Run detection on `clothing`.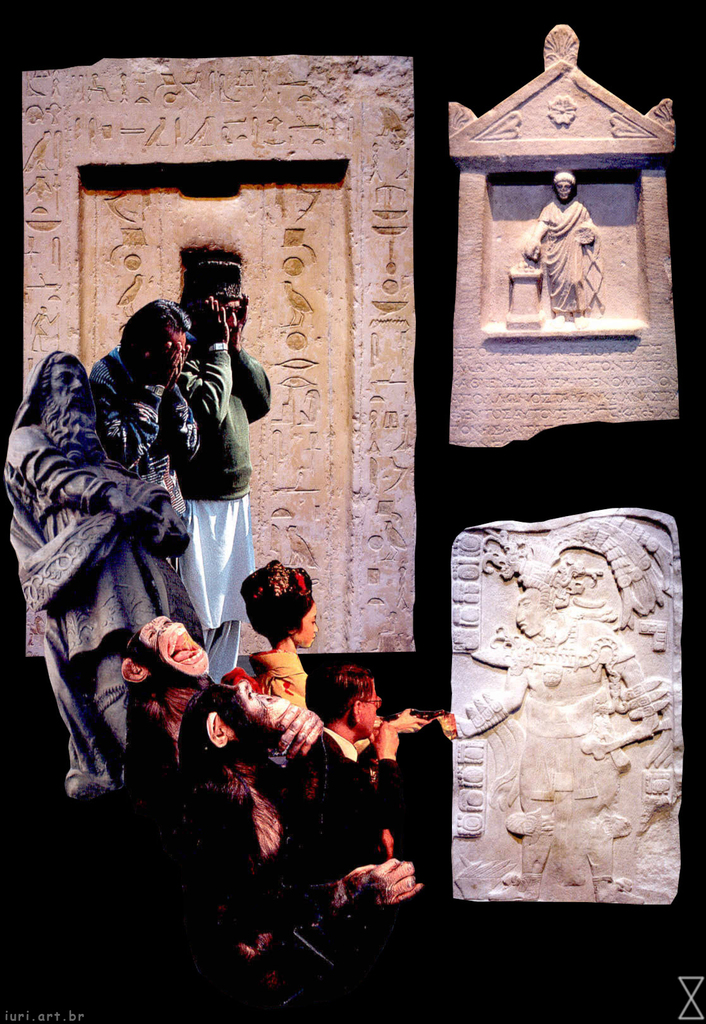
Result: 0/417/207/800.
